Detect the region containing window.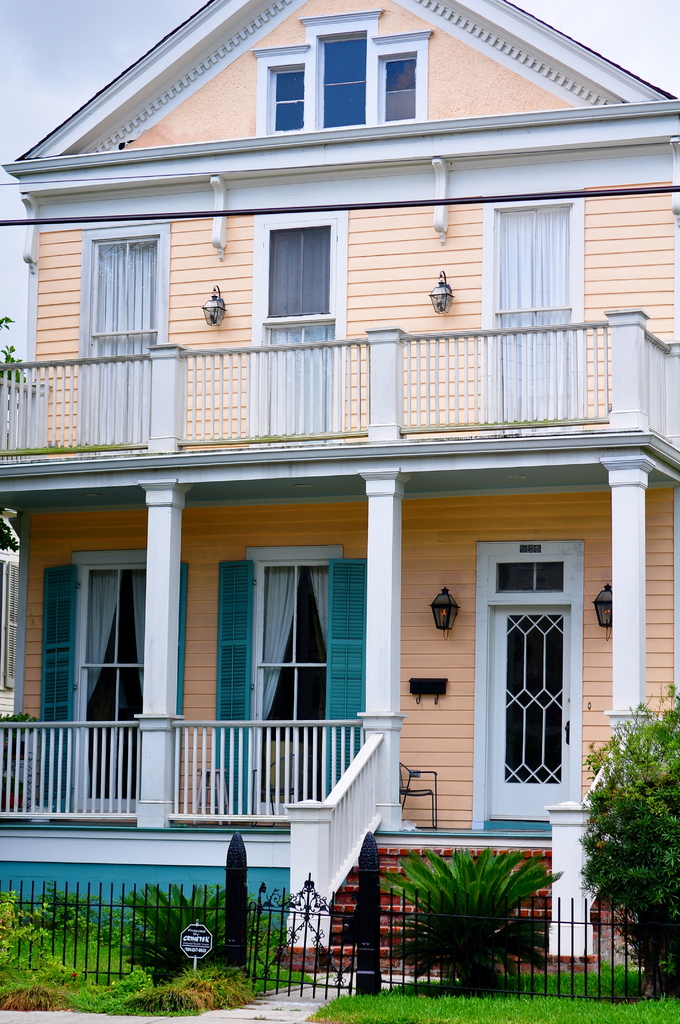
[258, 18, 454, 118].
